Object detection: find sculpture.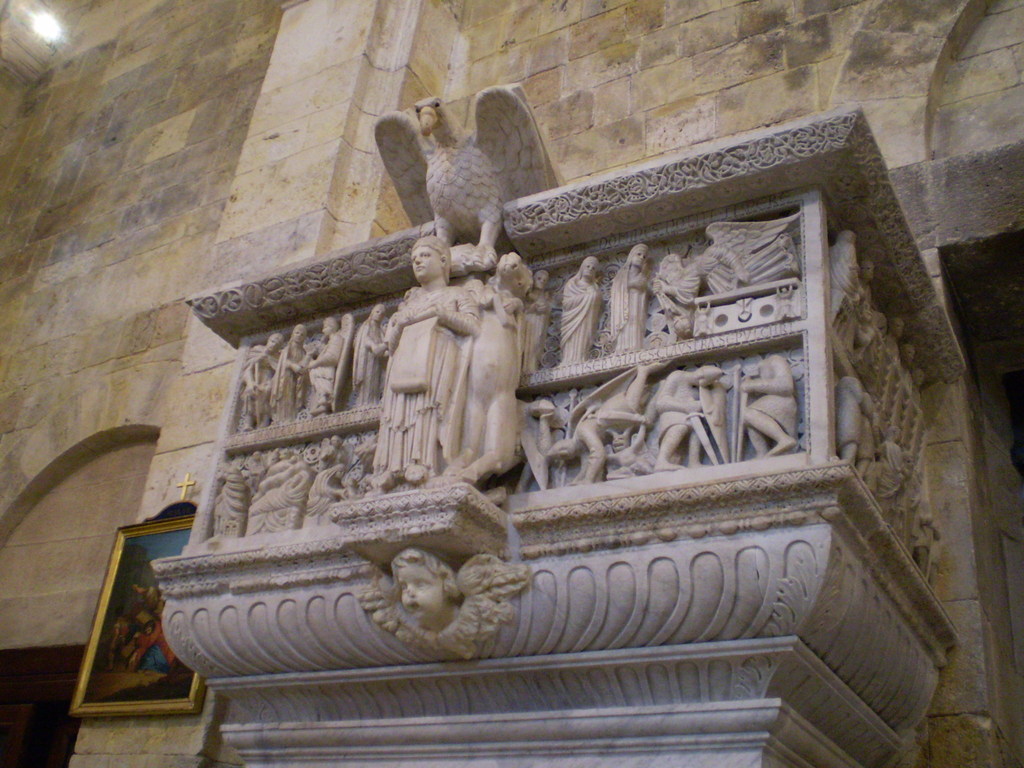
525, 265, 555, 362.
